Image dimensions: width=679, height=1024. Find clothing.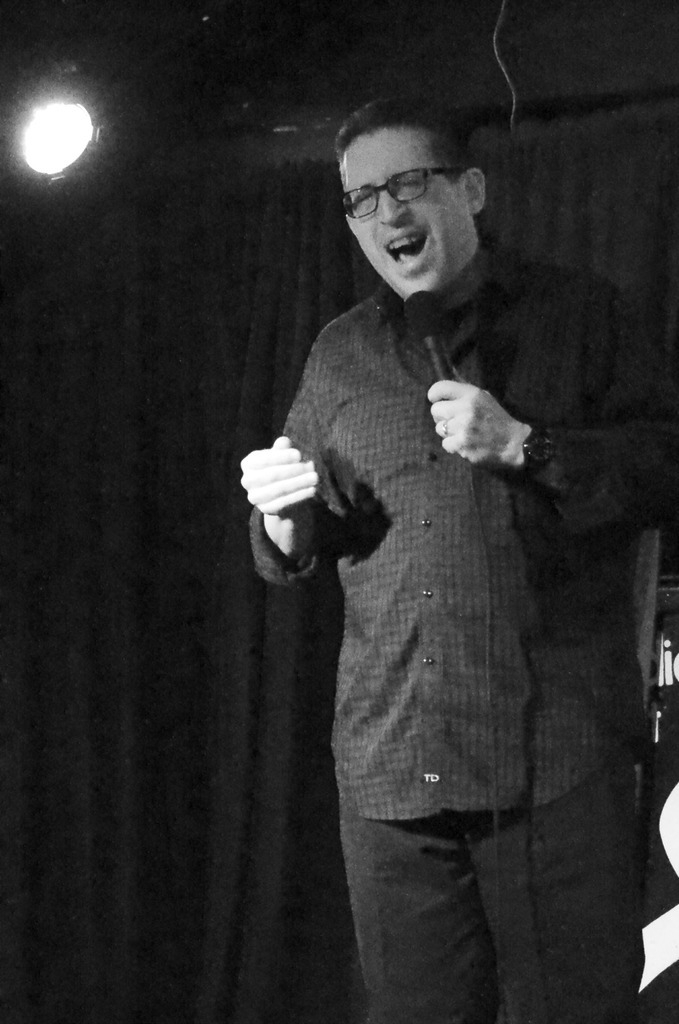
[left=264, top=222, right=598, bottom=951].
